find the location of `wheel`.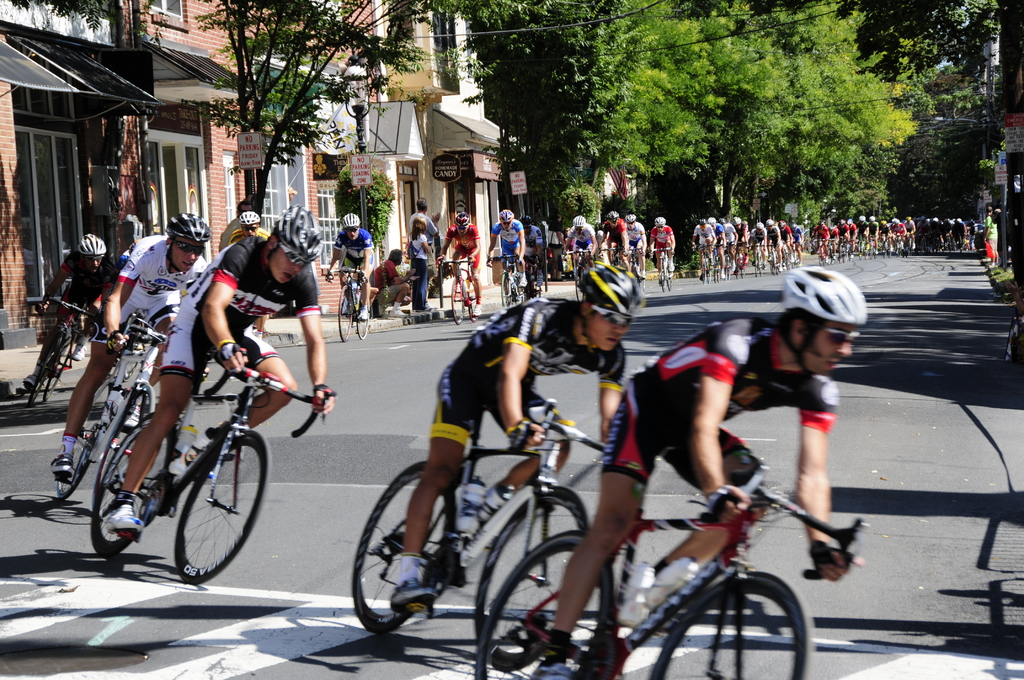
Location: (left=844, top=247, right=849, bottom=261).
